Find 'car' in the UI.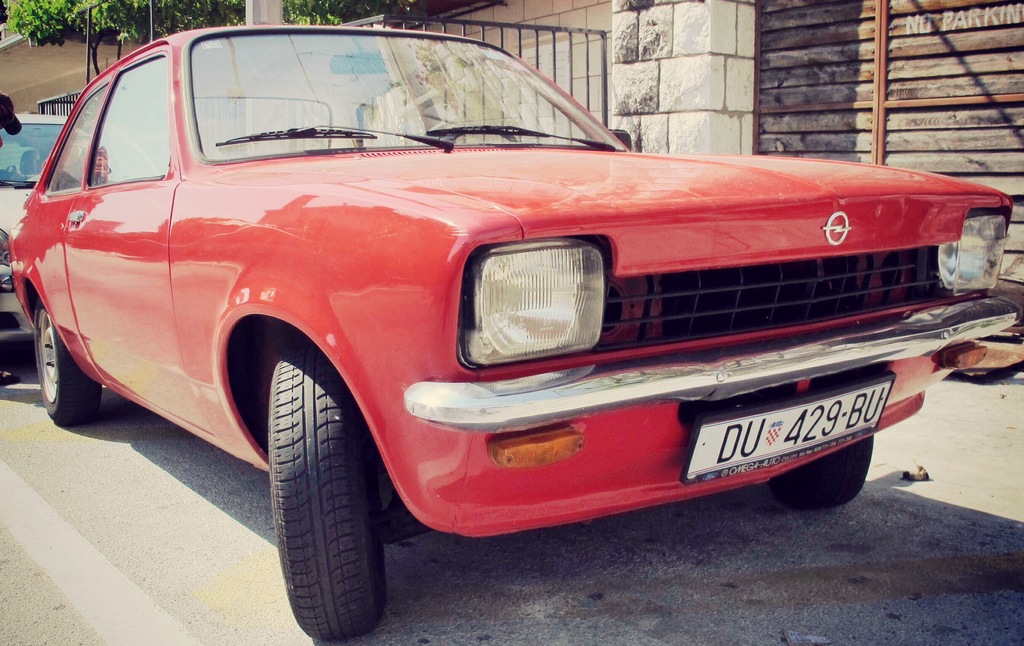
UI element at crop(0, 113, 164, 343).
